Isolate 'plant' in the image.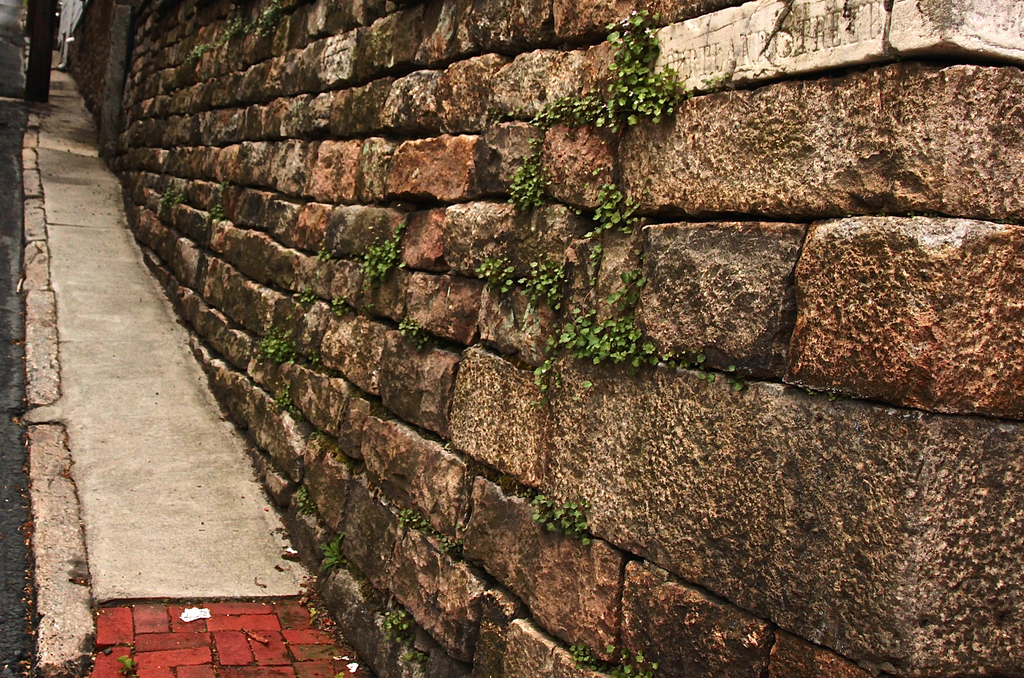
Isolated region: [x1=326, y1=294, x2=359, y2=320].
